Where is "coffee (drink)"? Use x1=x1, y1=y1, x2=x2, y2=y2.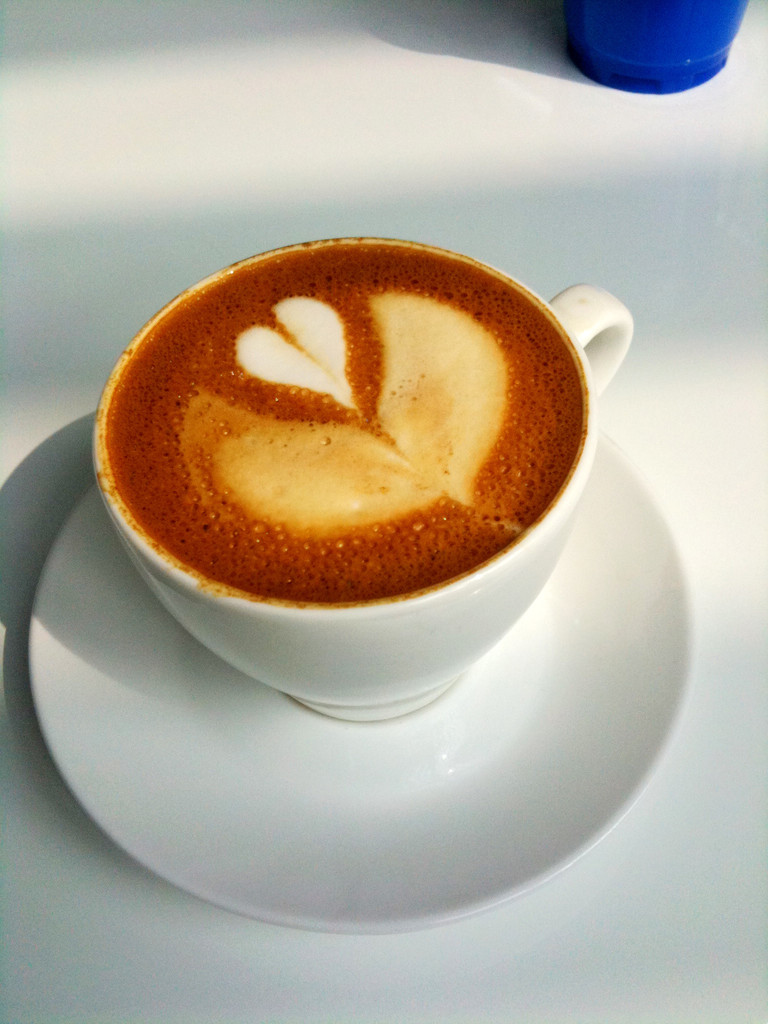
x1=93, y1=231, x2=604, y2=702.
